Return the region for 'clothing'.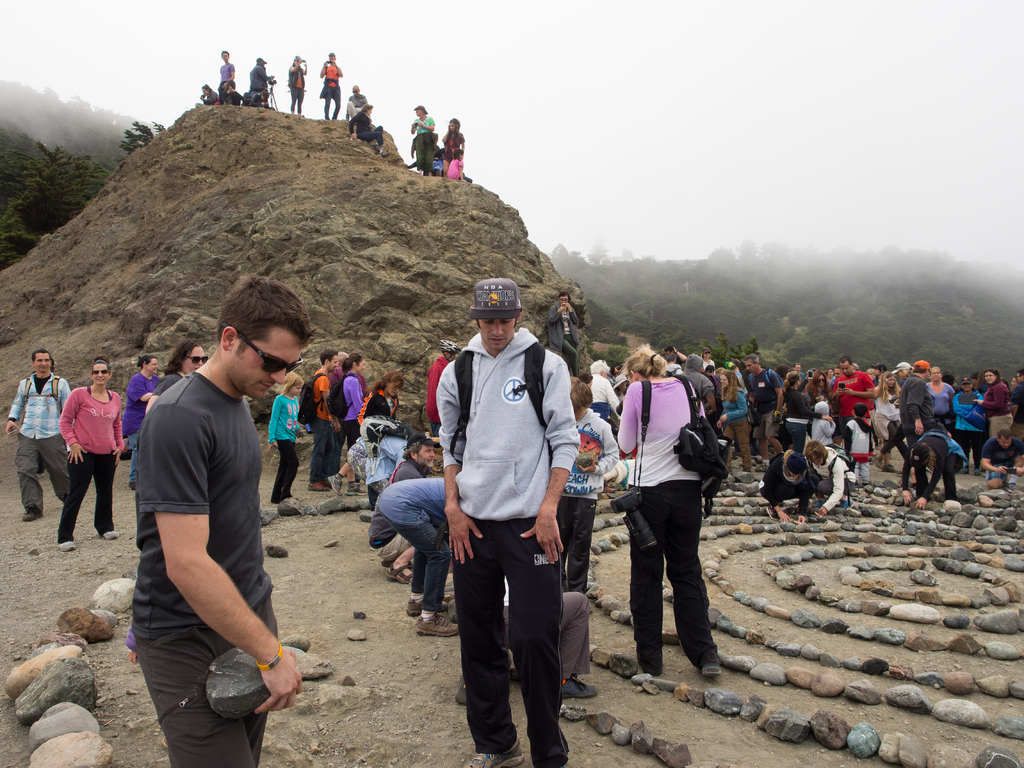
[left=804, top=445, right=858, bottom=514].
